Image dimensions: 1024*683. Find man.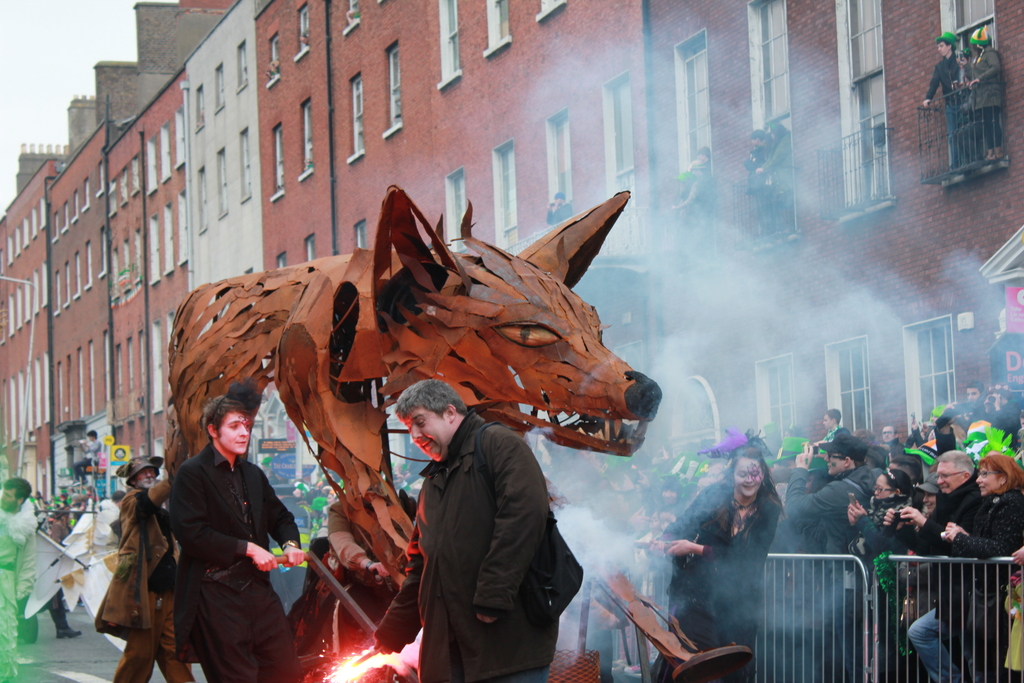
x1=96 y1=450 x2=196 y2=682.
